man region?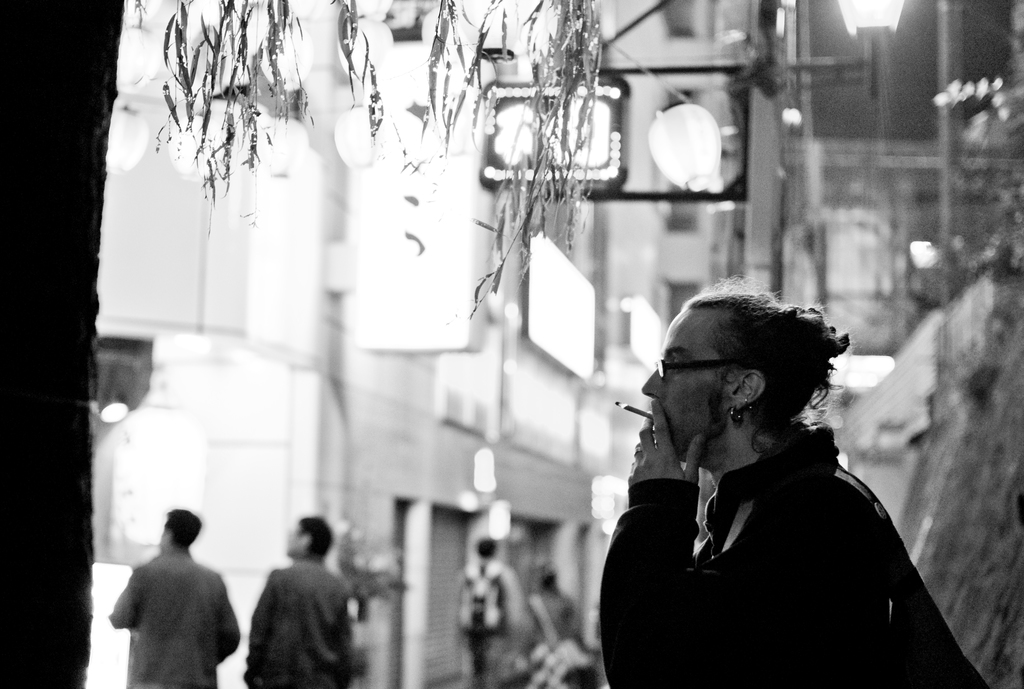
243/515/352/688
